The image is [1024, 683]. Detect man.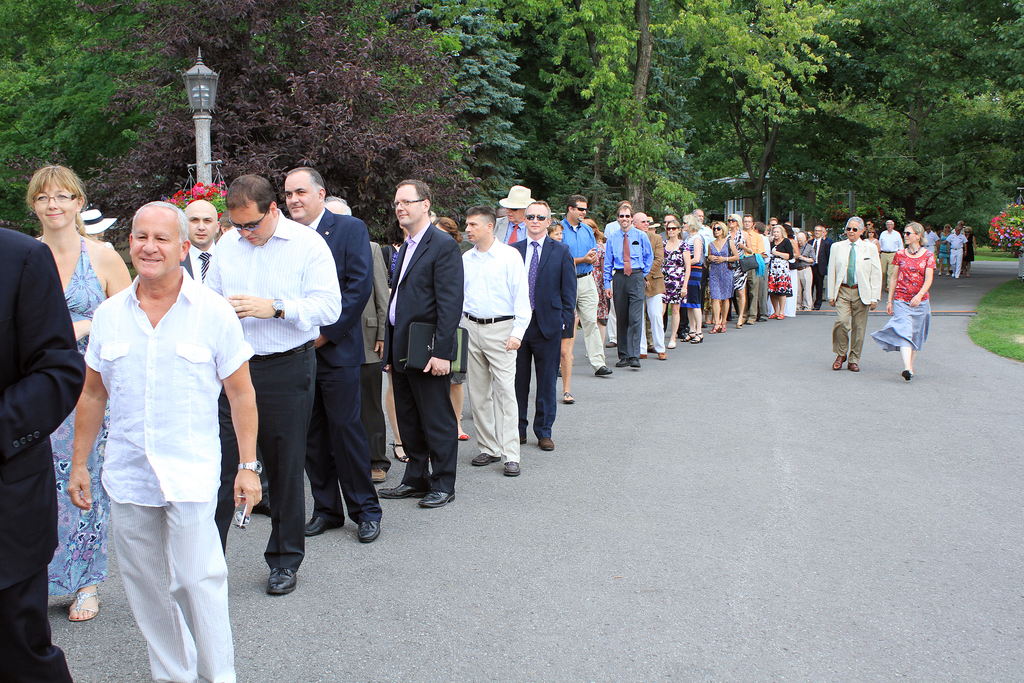
Detection: [x1=182, y1=199, x2=223, y2=273].
